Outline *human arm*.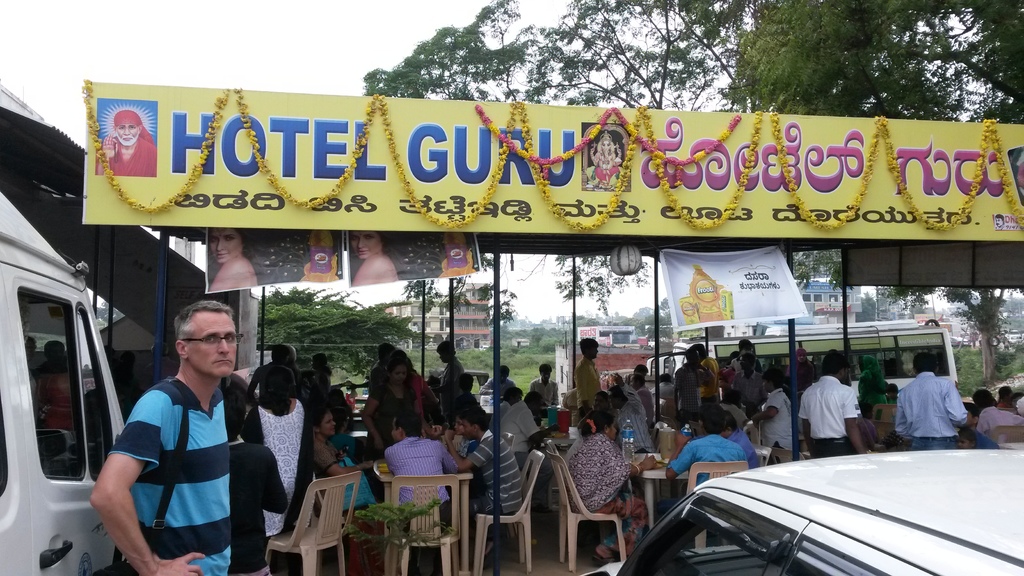
Outline: (356,382,388,452).
